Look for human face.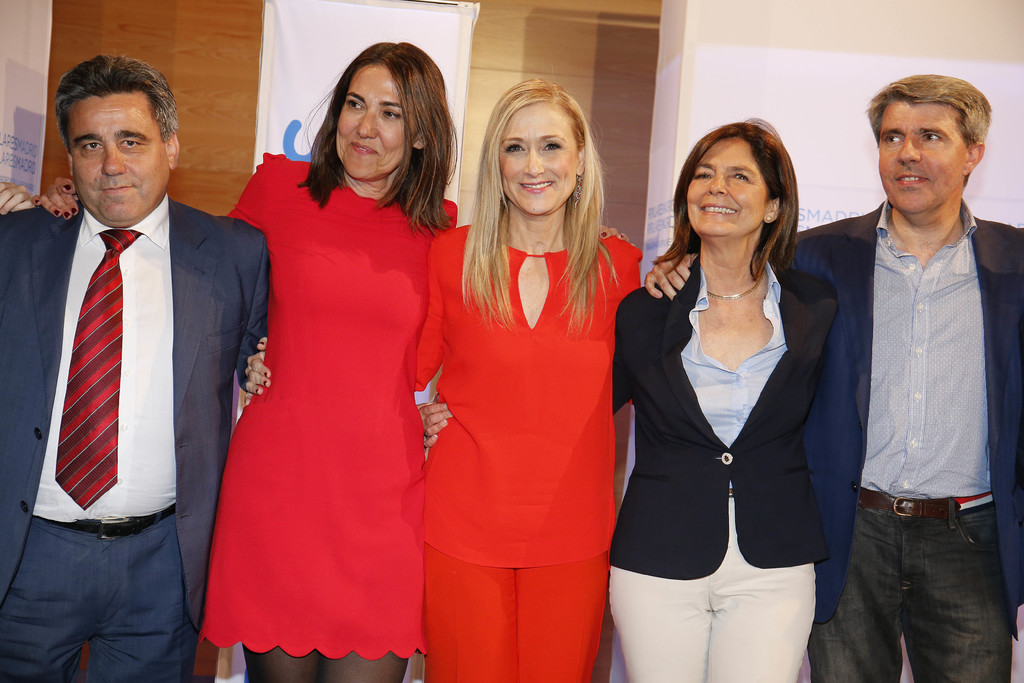
Found: bbox=[496, 105, 579, 217].
